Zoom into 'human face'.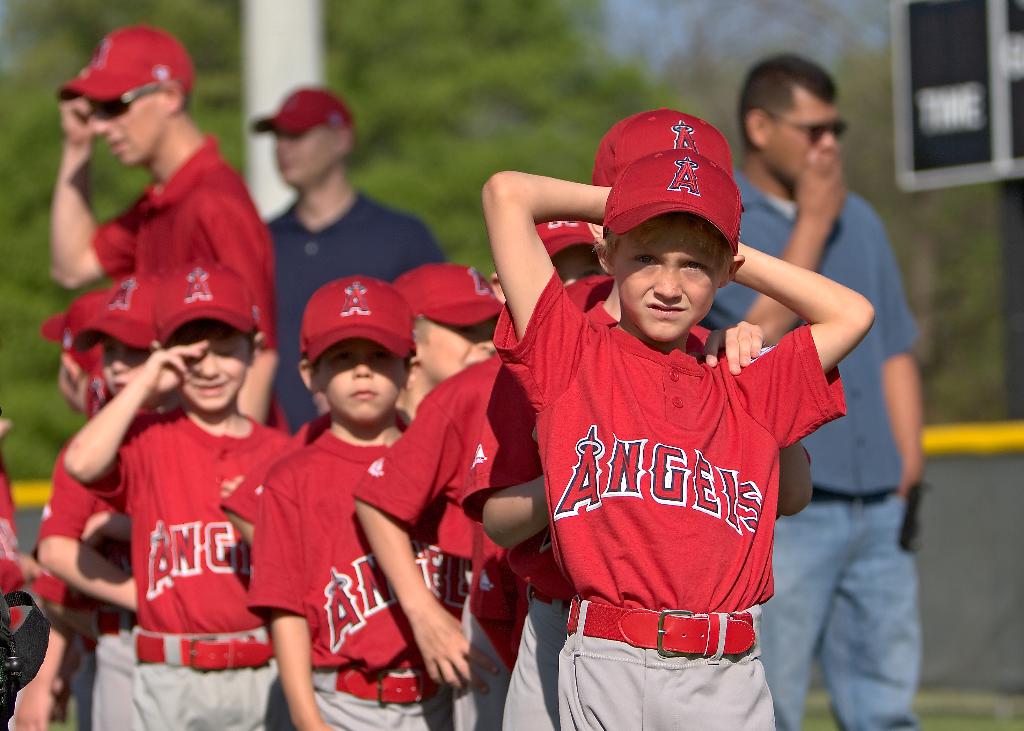
Zoom target: box(425, 317, 496, 371).
